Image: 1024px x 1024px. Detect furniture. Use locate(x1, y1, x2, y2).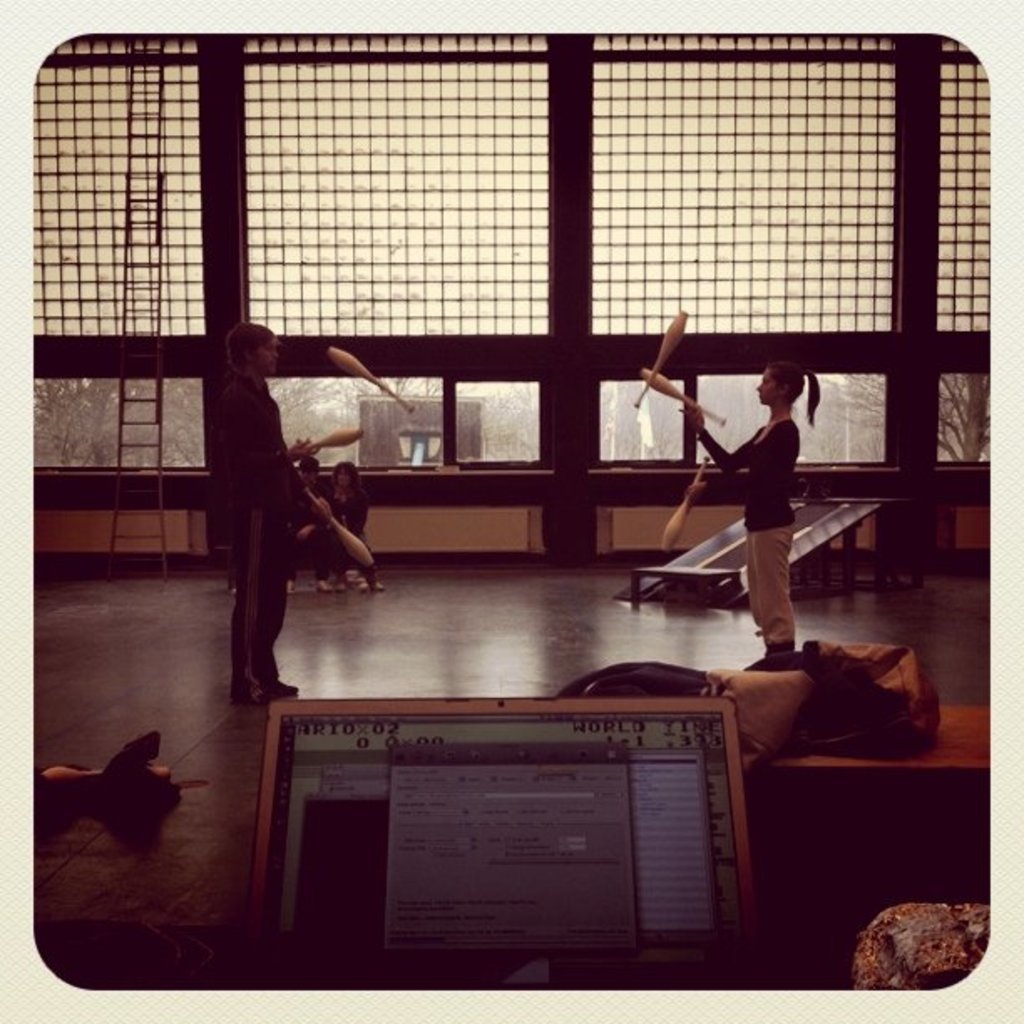
locate(773, 701, 989, 770).
